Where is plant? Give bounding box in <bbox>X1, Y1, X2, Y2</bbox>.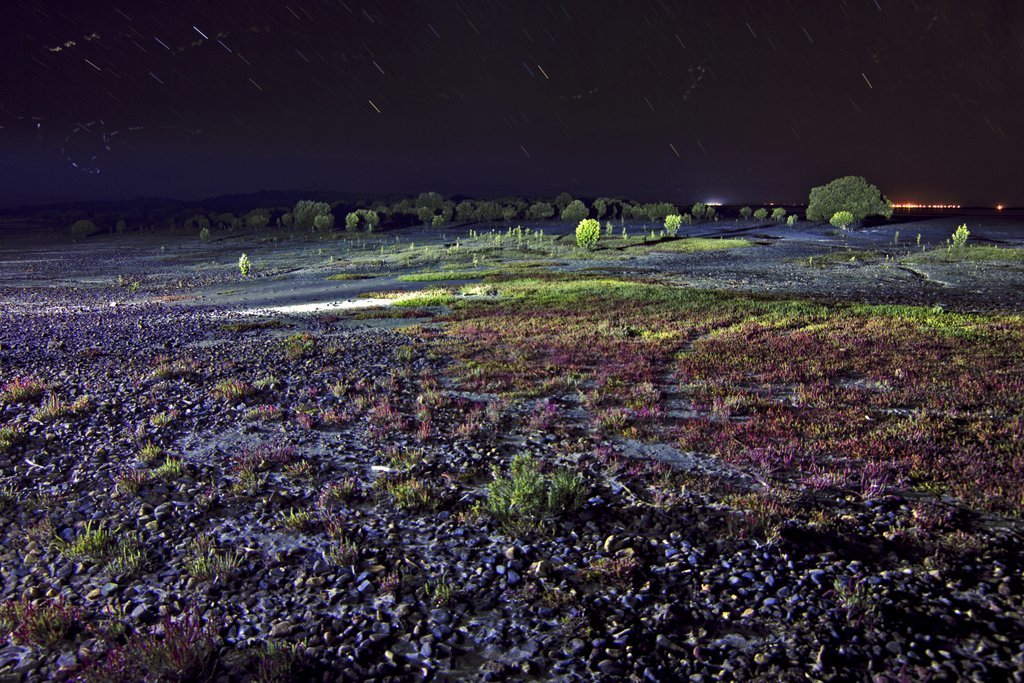
<bbox>387, 469, 435, 517</bbox>.
